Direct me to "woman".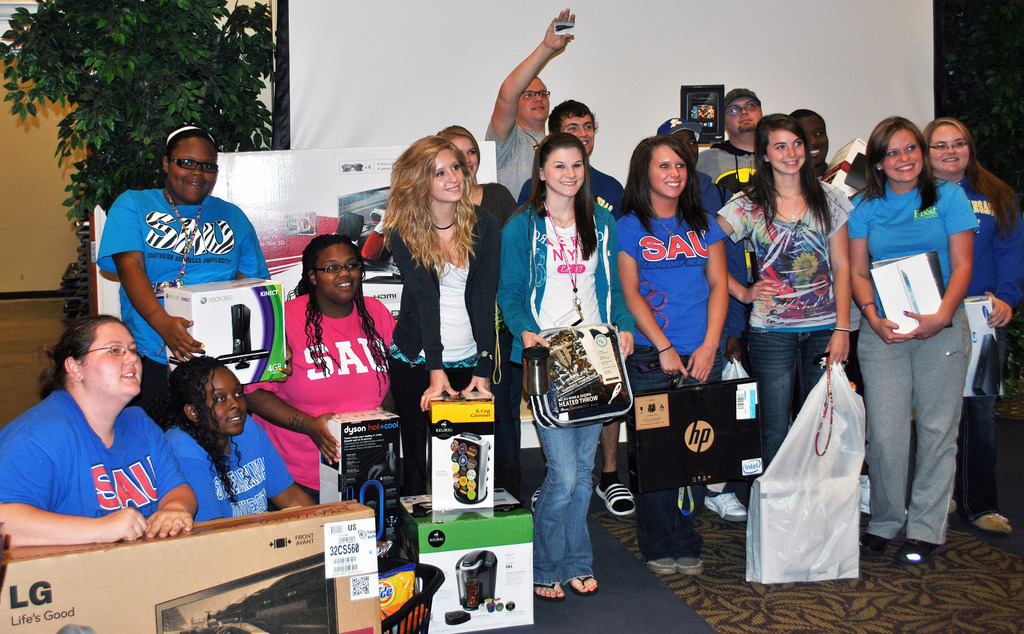
Direction: (93,122,278,414).
